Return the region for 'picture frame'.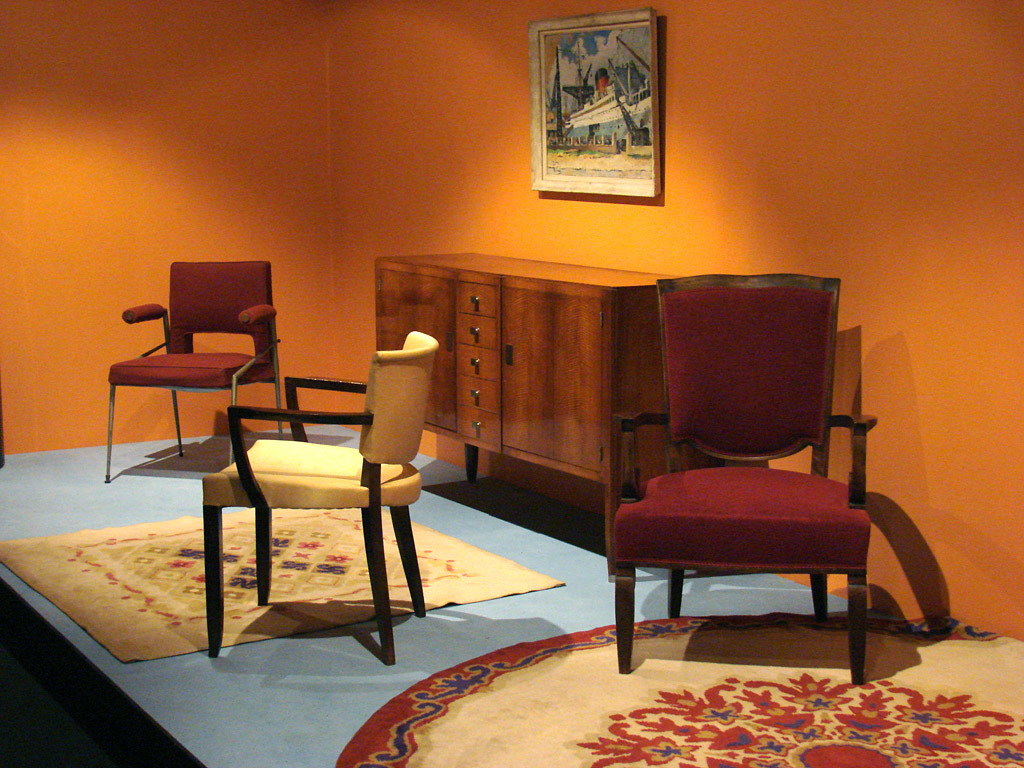
crop(528, 4, 661, 191).
